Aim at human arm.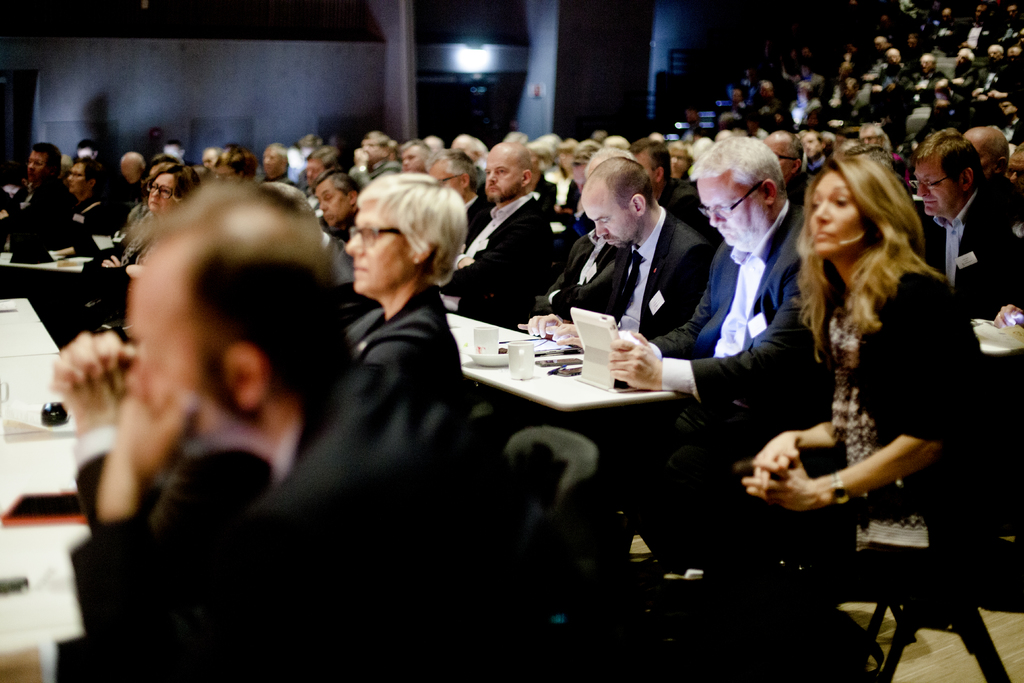
Aimed at bbox=(76, 238, 148, 286).
